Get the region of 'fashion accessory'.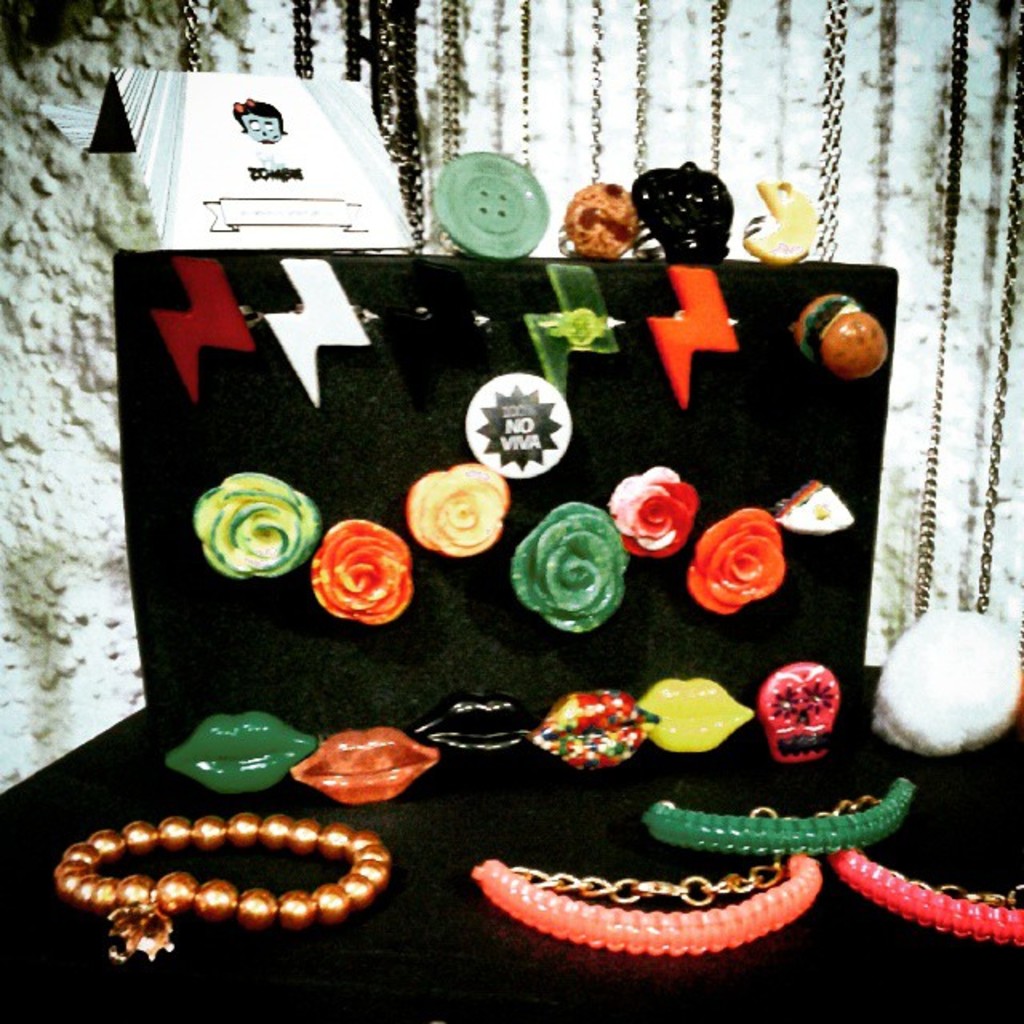
left=306, top=515, right=414, bottom=621.
